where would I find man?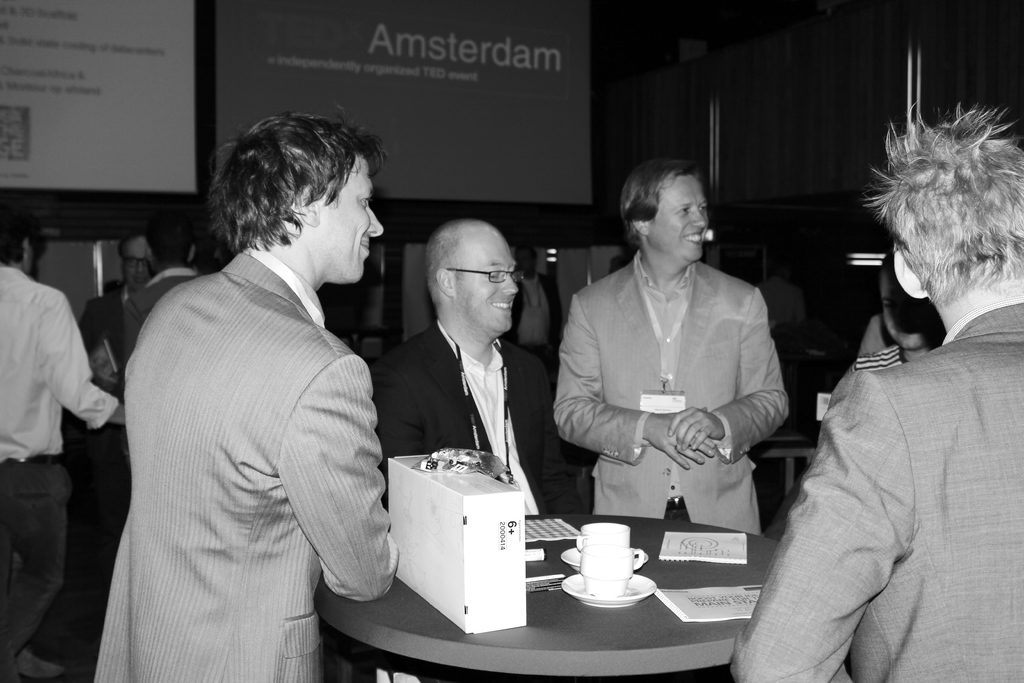
At (x1=85, y1=96, x2=431, y2=675).
